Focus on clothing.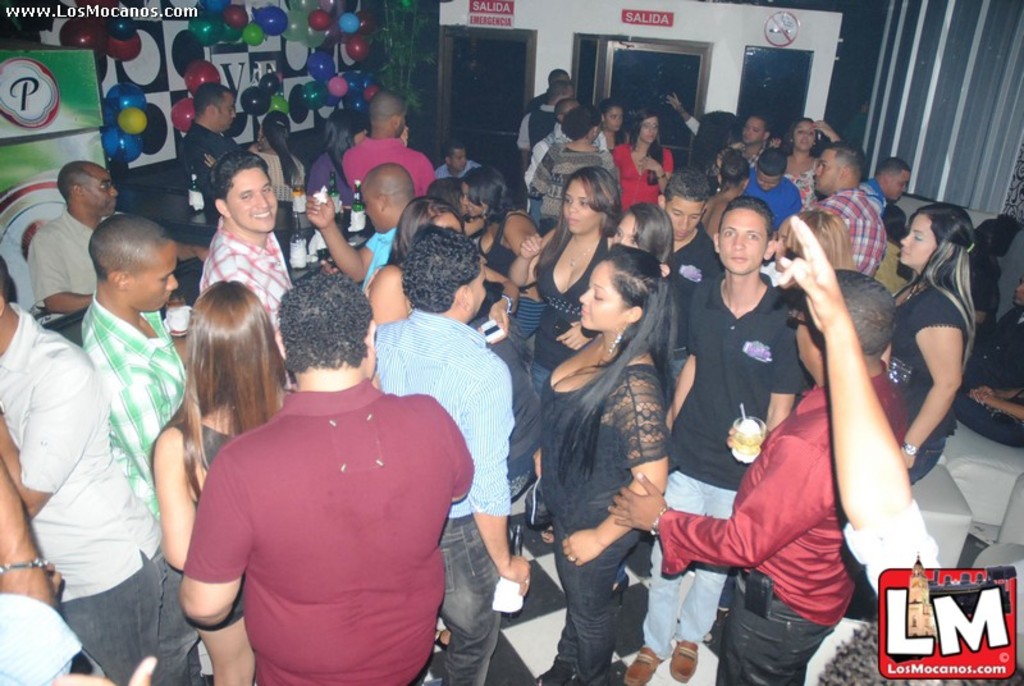
Focused at (515,133,621,238).
